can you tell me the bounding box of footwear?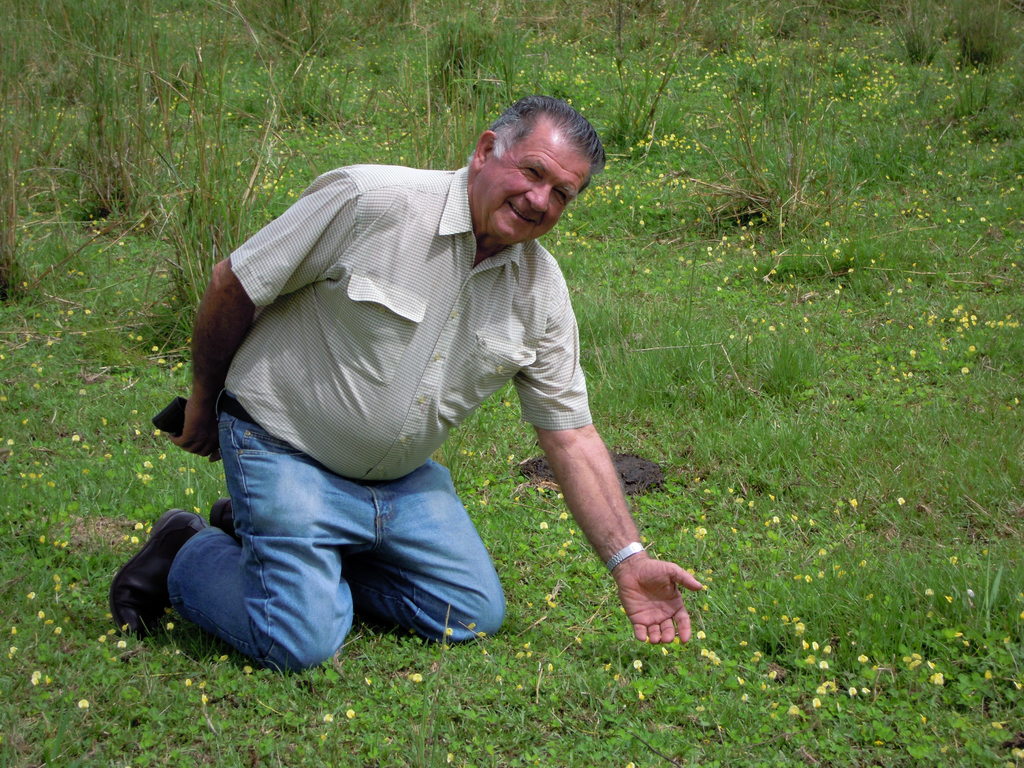
[108, 522, 189, 642].
